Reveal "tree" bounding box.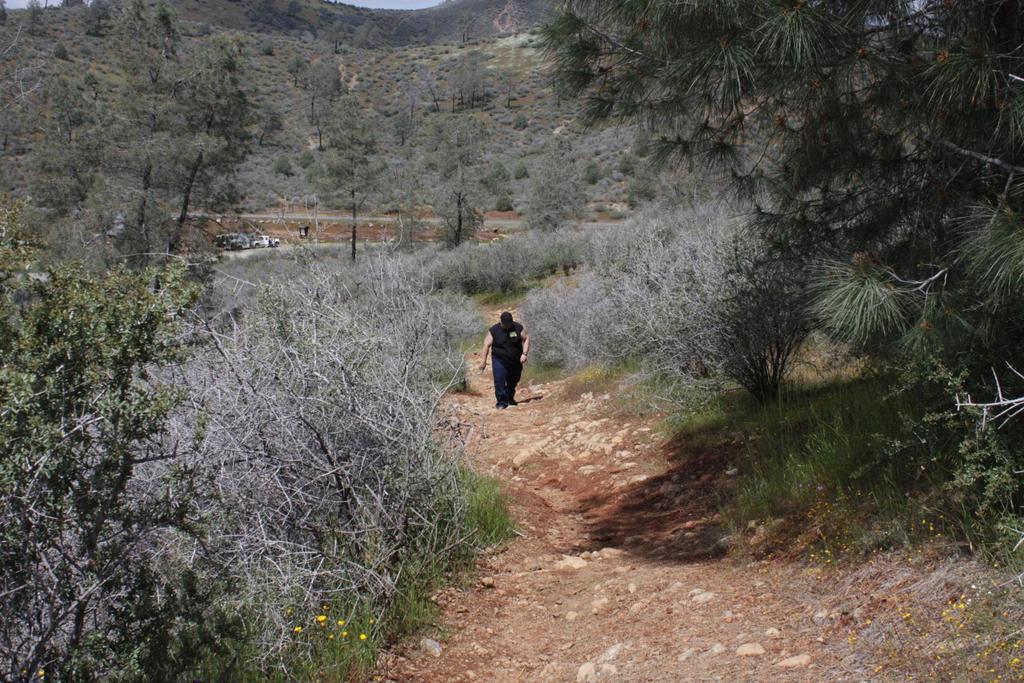
Revealed: box=[537, 0, 1023, 550].
